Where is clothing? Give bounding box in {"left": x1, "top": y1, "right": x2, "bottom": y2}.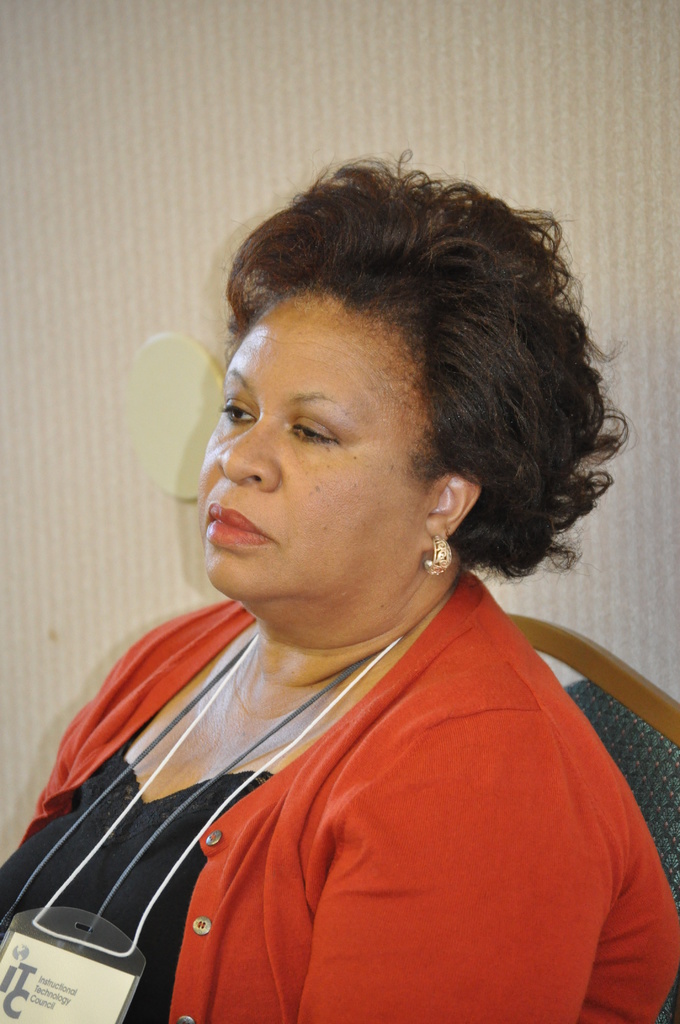
{"left": 23, "top": 371, "right": 665, "bottom": 1020}.
